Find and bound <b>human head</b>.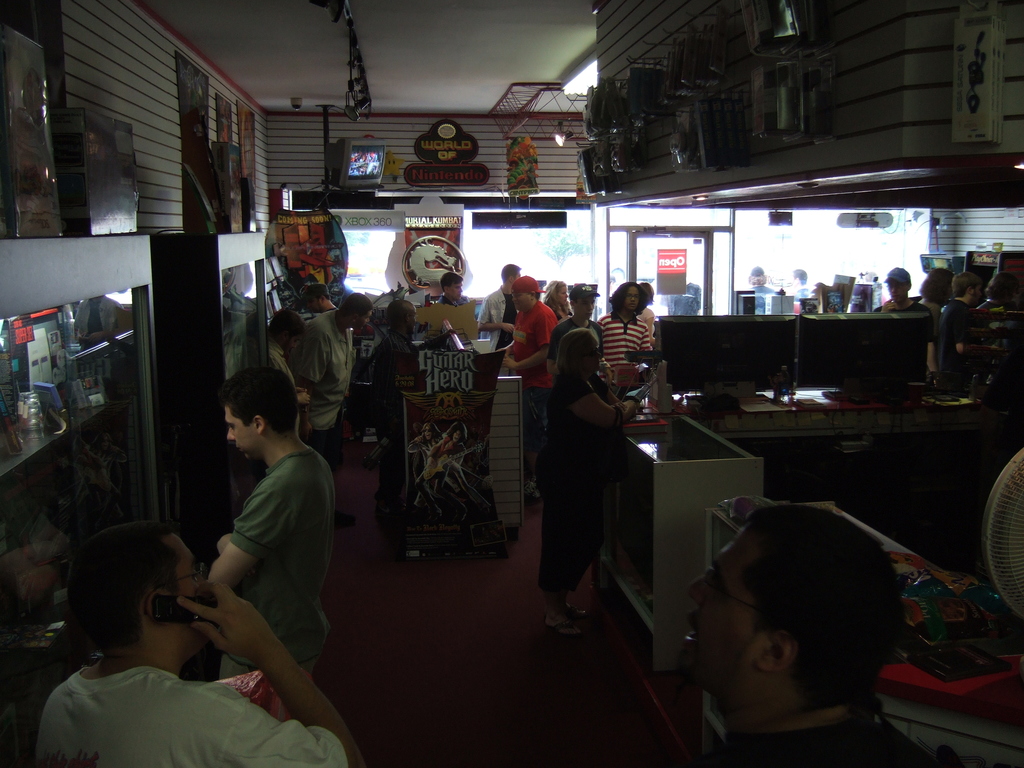
Bound: (left=65, top=524, right=221, bottom=661).
